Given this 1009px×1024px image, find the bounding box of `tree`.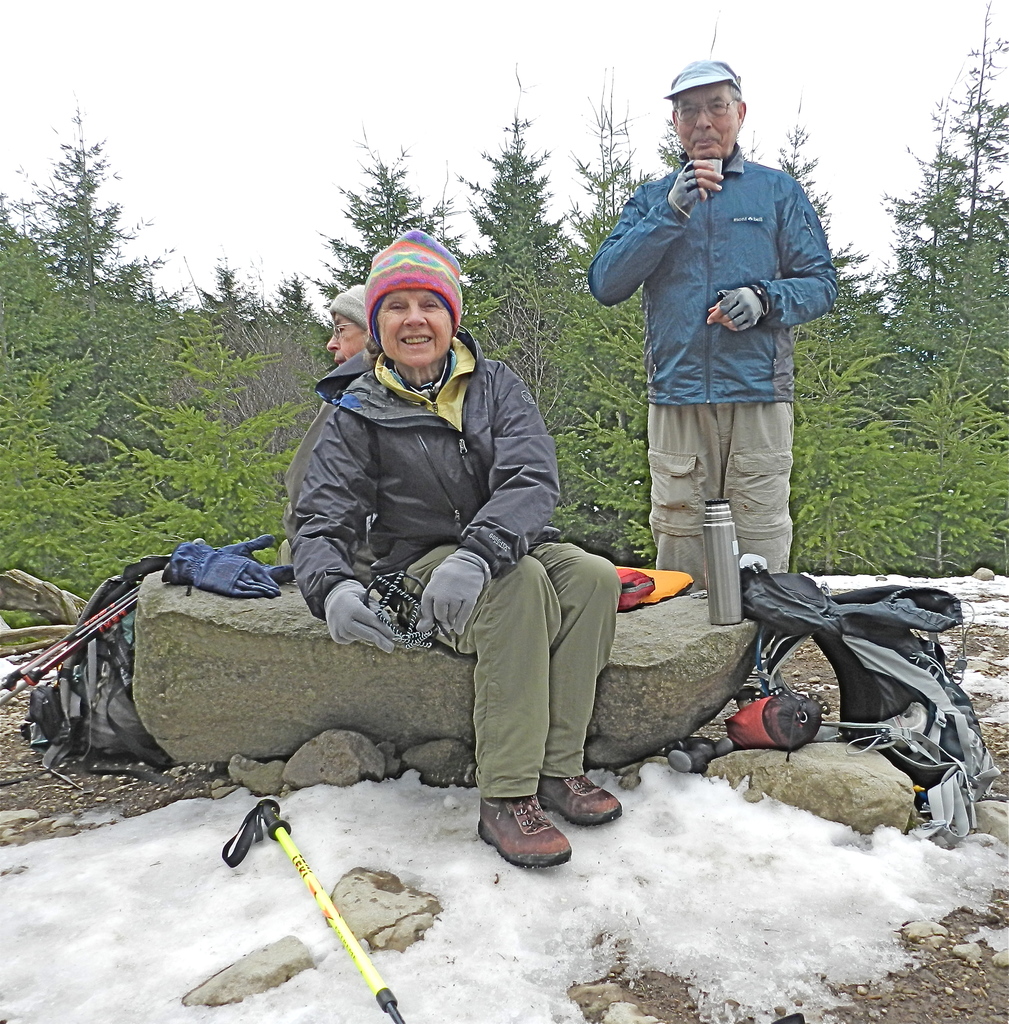
left=444, top=97, right=565, bottom=471.
